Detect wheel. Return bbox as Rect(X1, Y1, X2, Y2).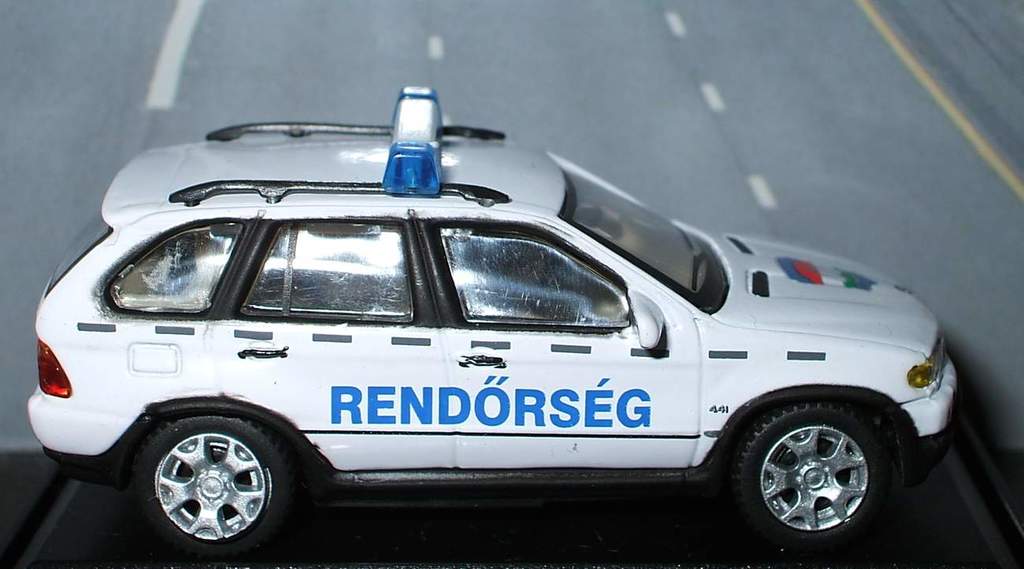
Rect(731, 400, 907, 556).
